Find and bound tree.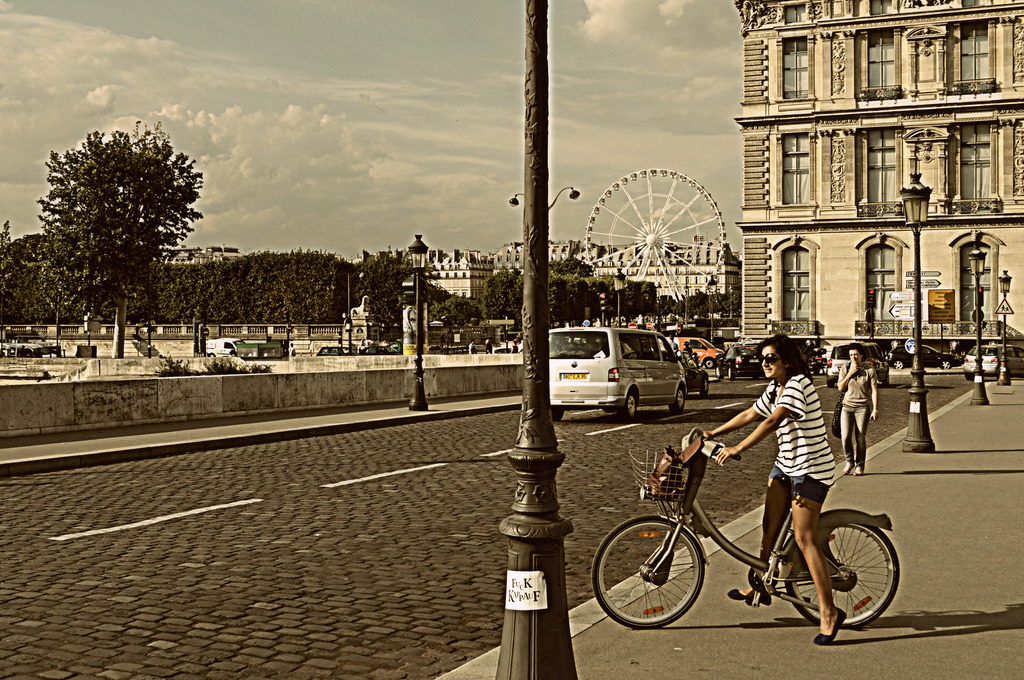
Bound: Rect(0, 216, 21, 287).
